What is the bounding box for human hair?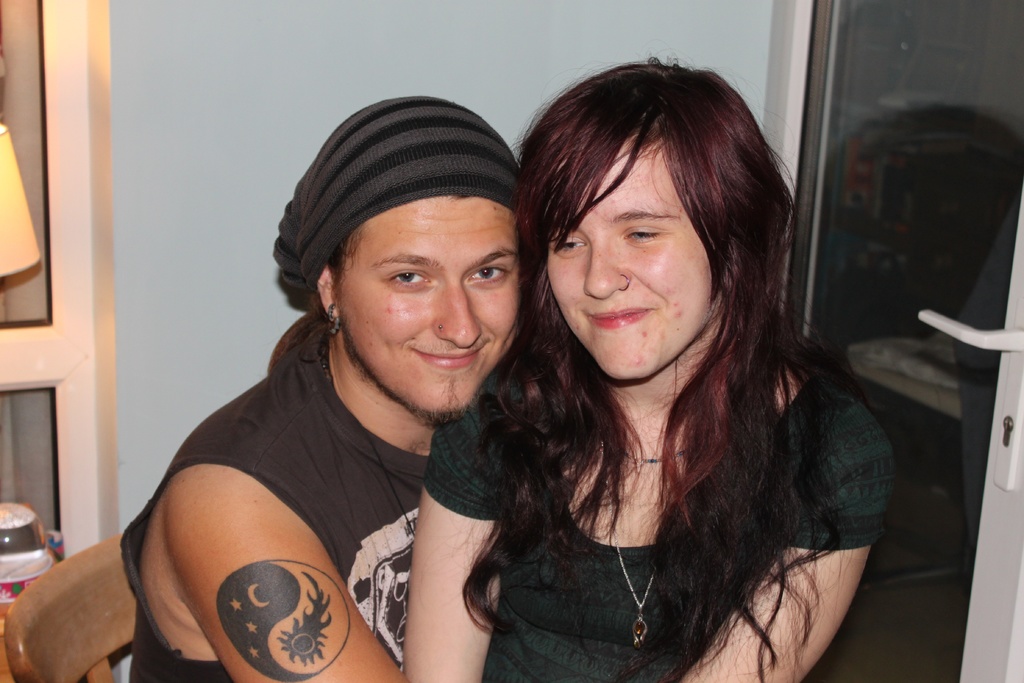
box(509, 56, 838, 570).
